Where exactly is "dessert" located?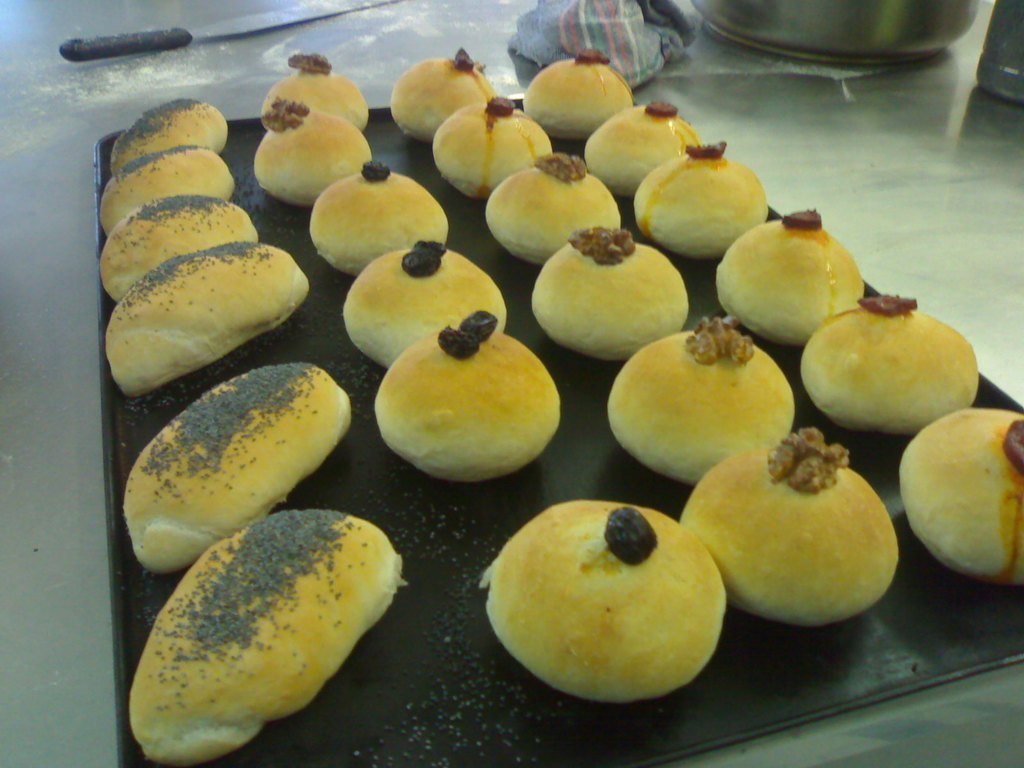
Its bounding box is select_region(94, 199, 256, 306).
